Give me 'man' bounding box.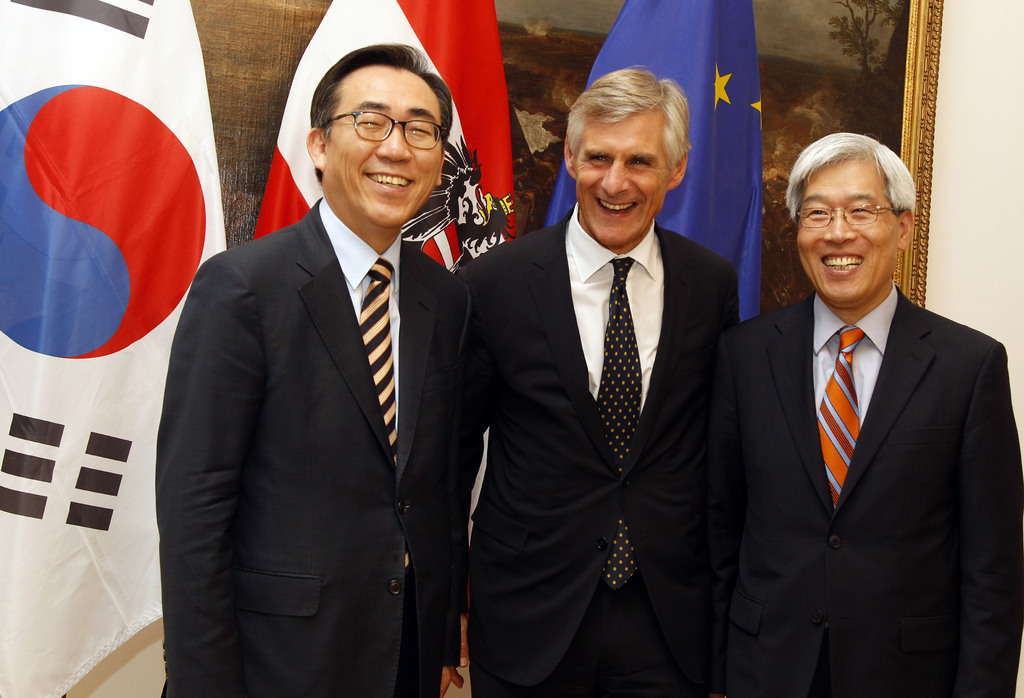
<box>144,37,483,697</box>.
